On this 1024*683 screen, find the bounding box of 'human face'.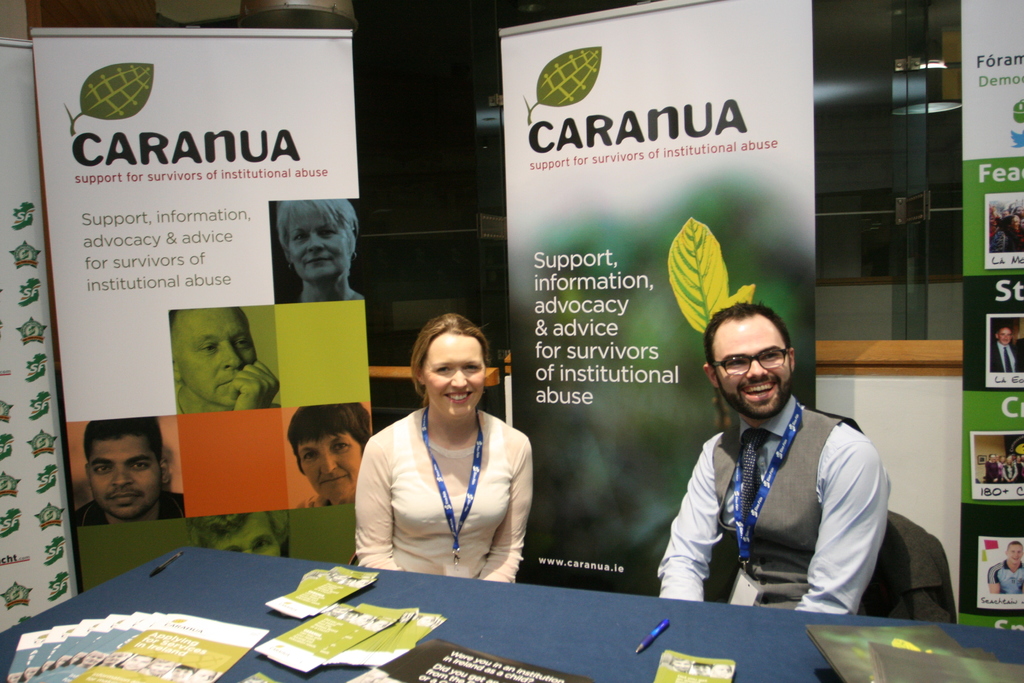
Bounding box: x1=295, y1=436, x2=362, y2=504.
